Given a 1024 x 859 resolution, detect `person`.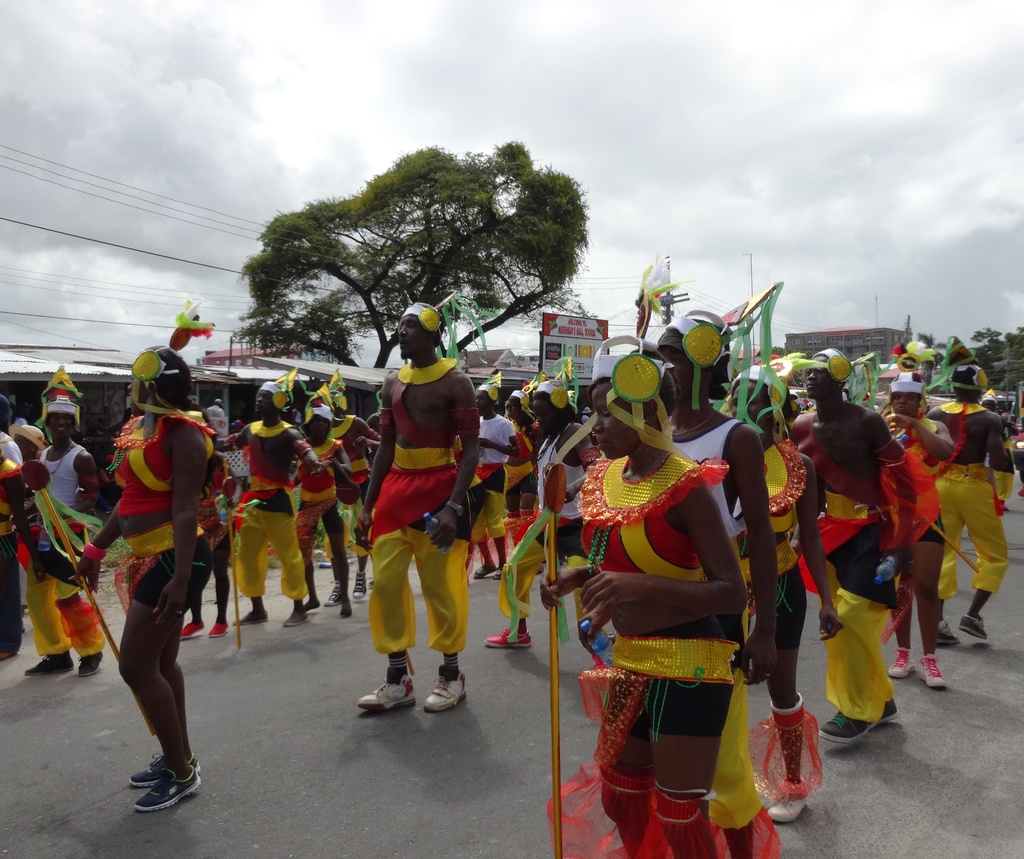
box(25, 403, 102, 673).
